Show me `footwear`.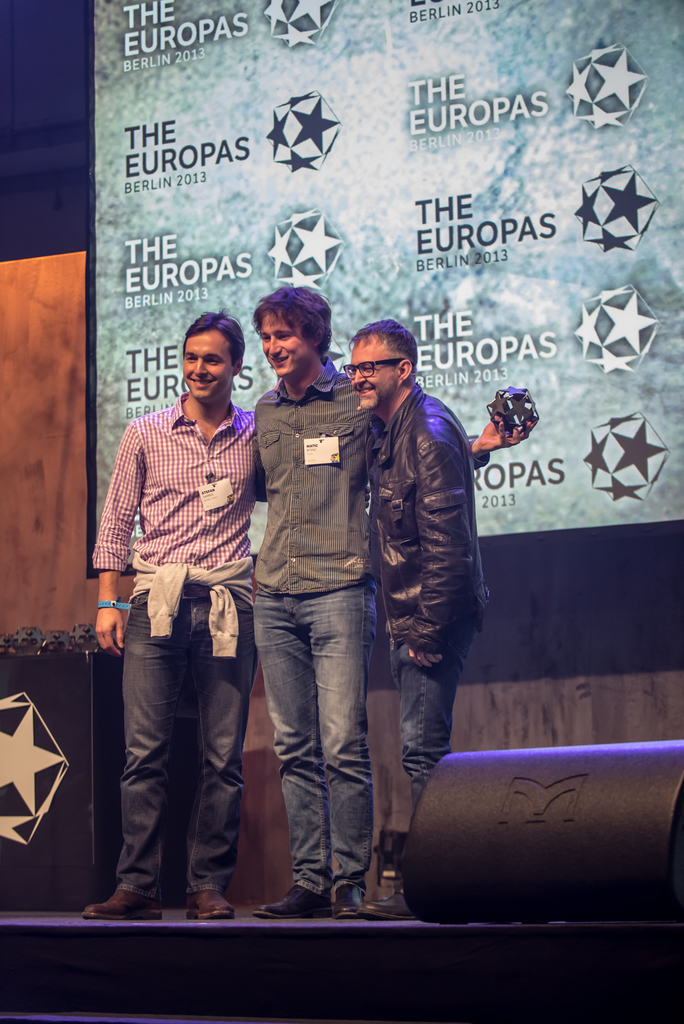
`footwear` is here: locate(332, 881, 370, 916).
